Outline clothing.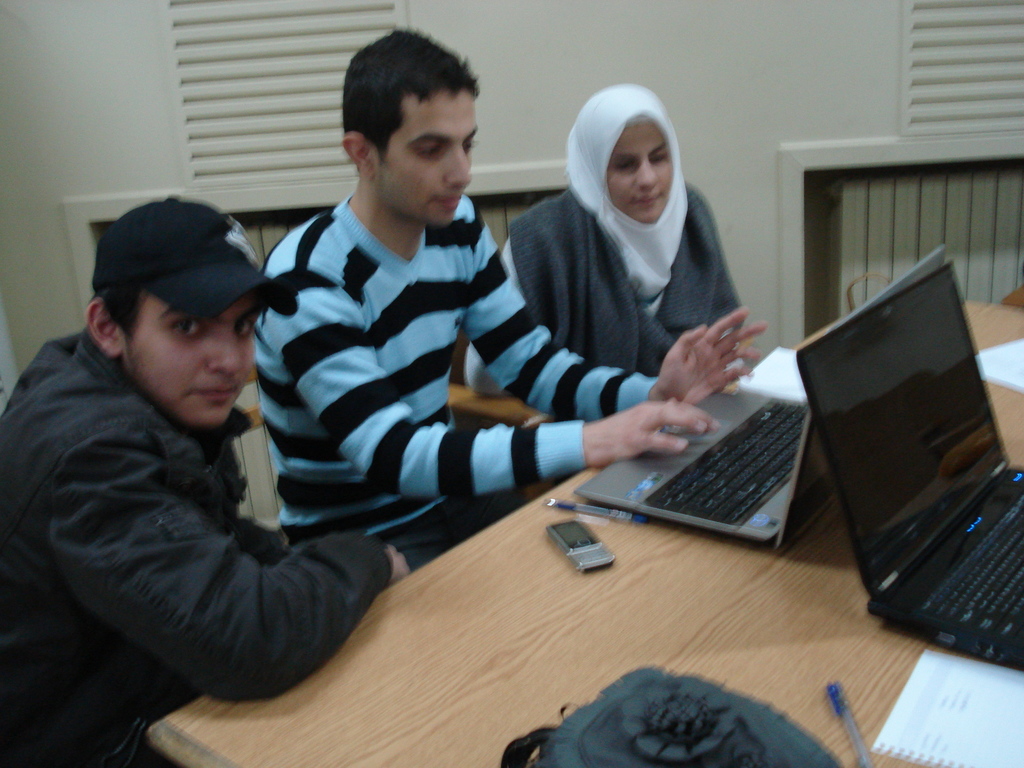
Outline: (459,184,744,401).
